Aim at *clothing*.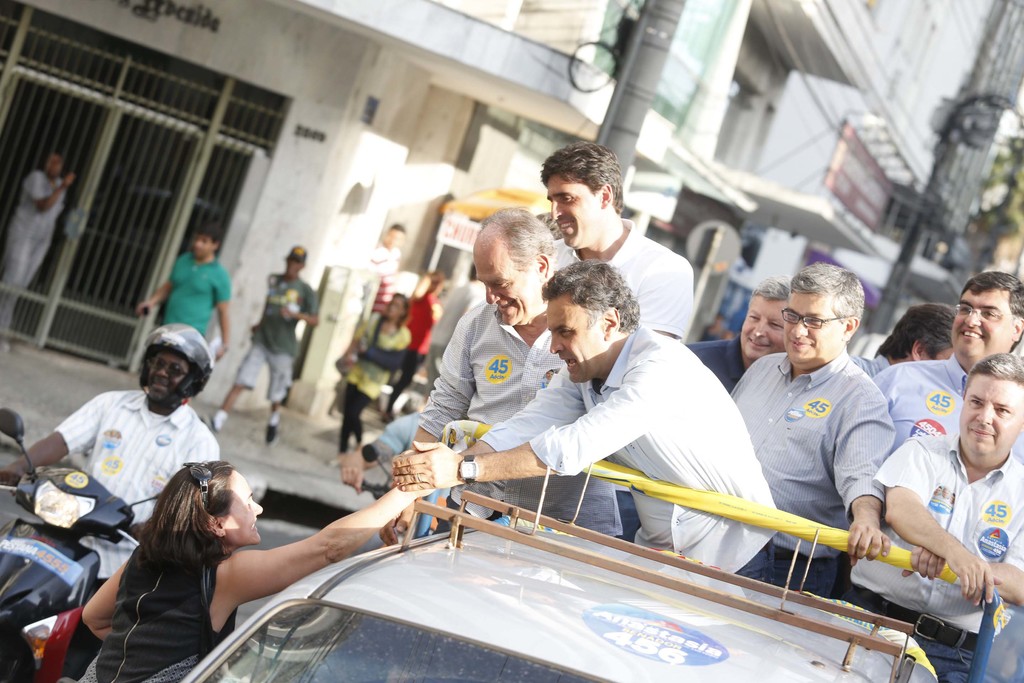
Aimed at locate(727, 339, 899, 599).
